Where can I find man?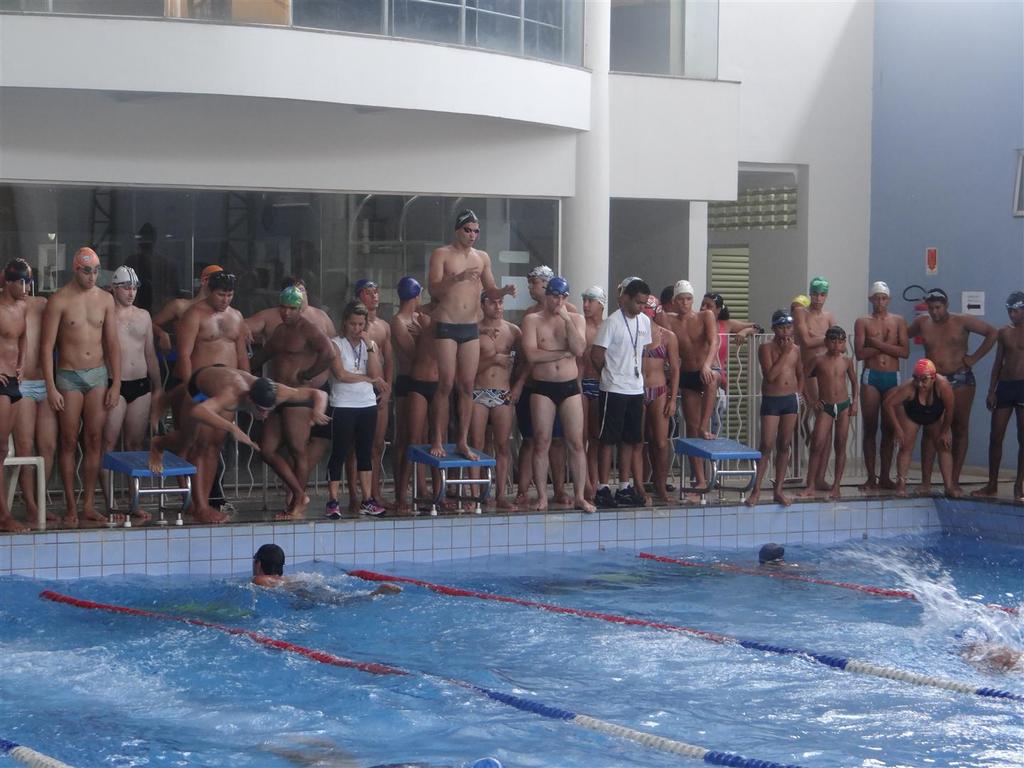
You can find it at region(983, 293, 1023, 496).
